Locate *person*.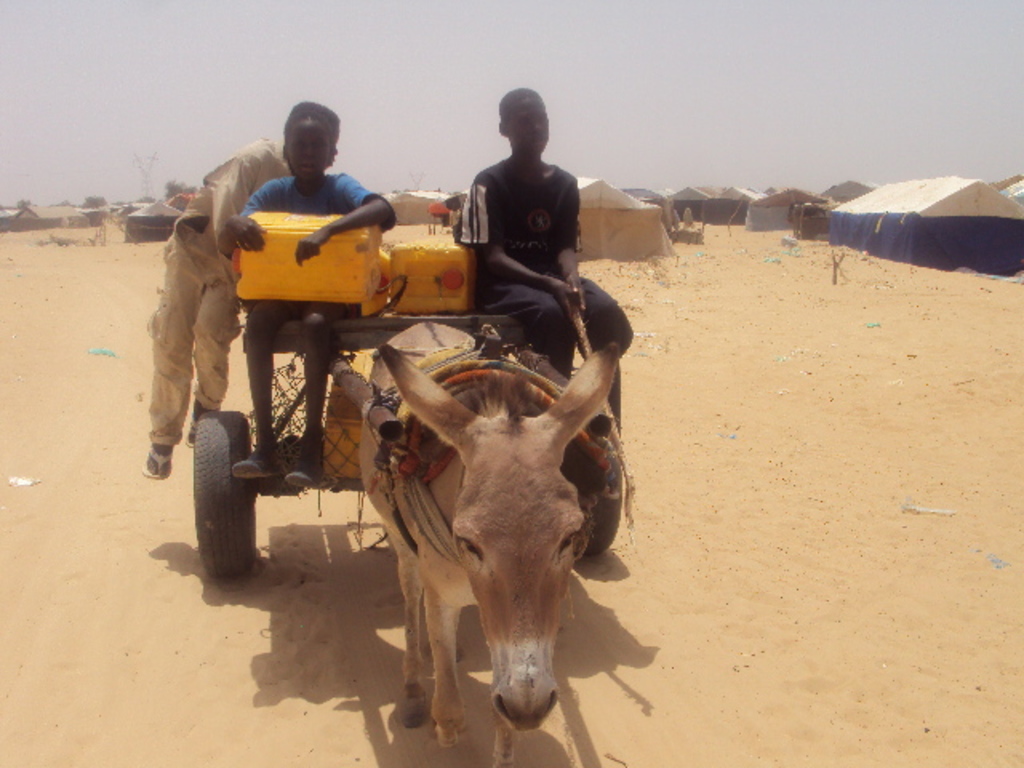
Bounding box: [x1=426, y1=187, x2=467, y2=238].
